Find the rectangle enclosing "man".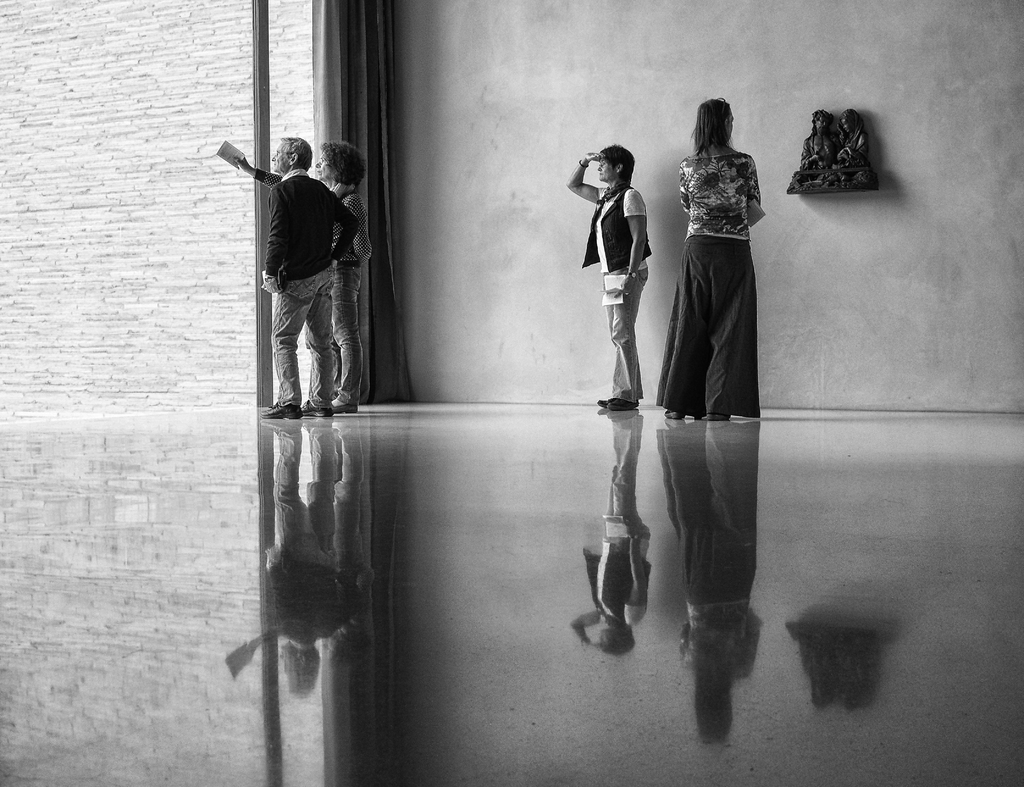
(243, 136, 370, 432).
